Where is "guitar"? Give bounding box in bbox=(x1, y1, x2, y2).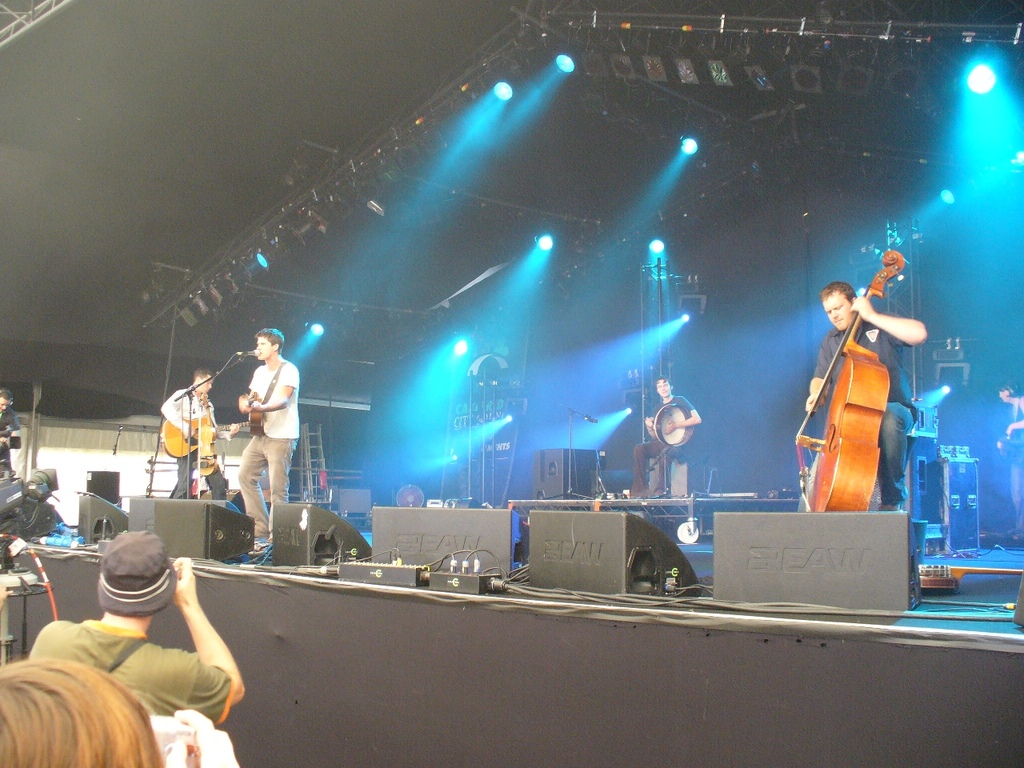
bbox=(234, 385, 263, 438).
